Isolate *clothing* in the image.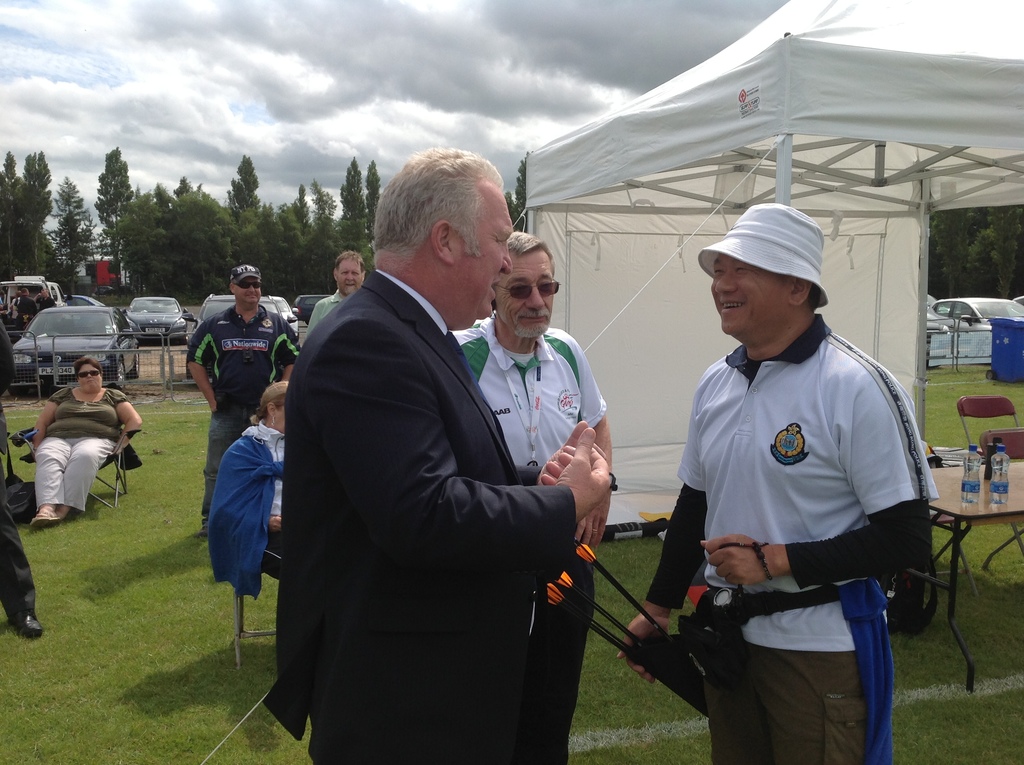
Isolated region: x1=204 y1=412 x2=287 y2=603.
